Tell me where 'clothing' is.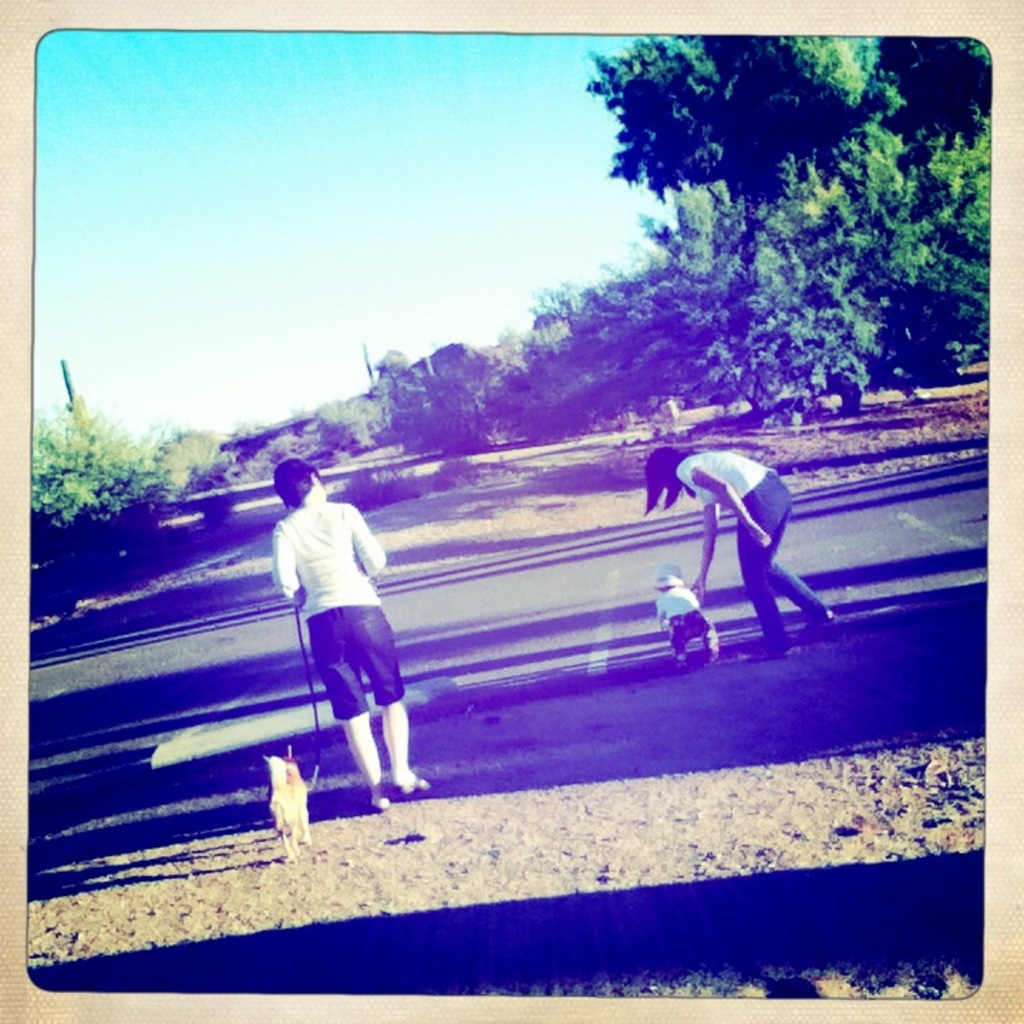
'clothing' is at <bbox>668, 449, 796, 639</bbox>.
